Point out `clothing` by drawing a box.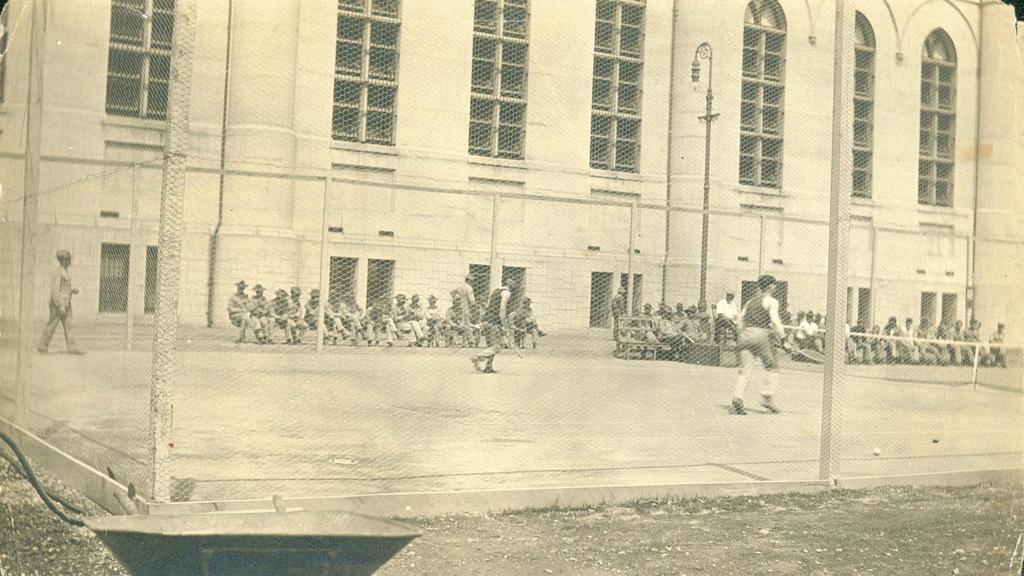
box(843, 322, 854, 362).
